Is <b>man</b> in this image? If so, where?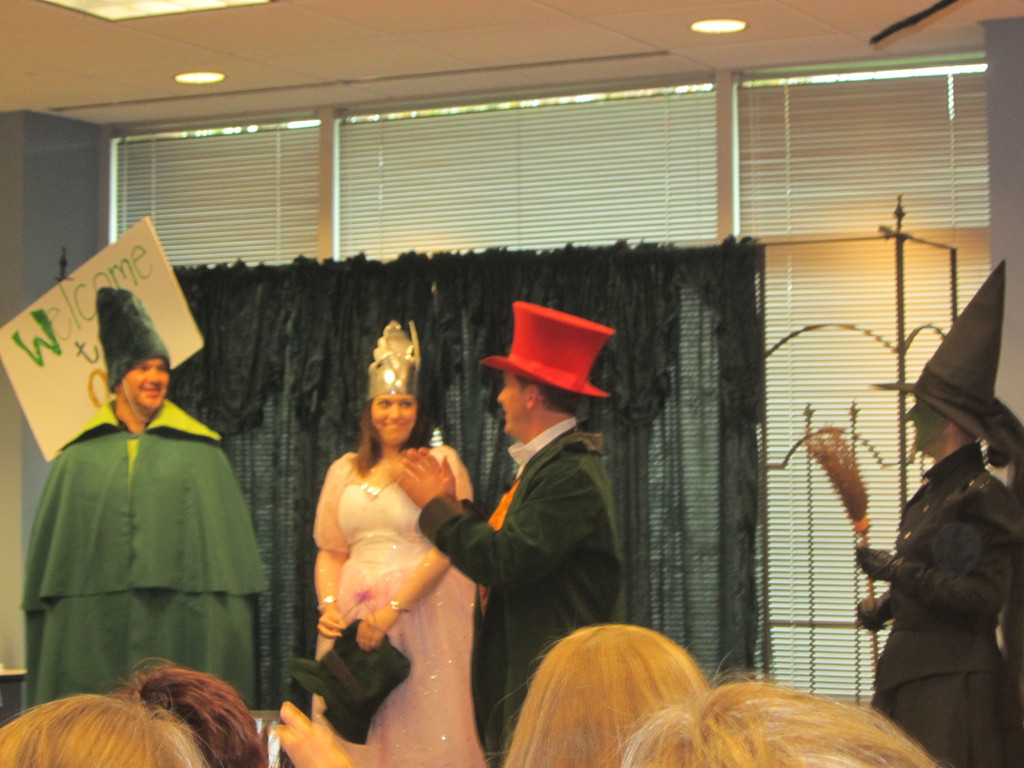
Yes, at <region>394, 301, 627, 767</region>.
